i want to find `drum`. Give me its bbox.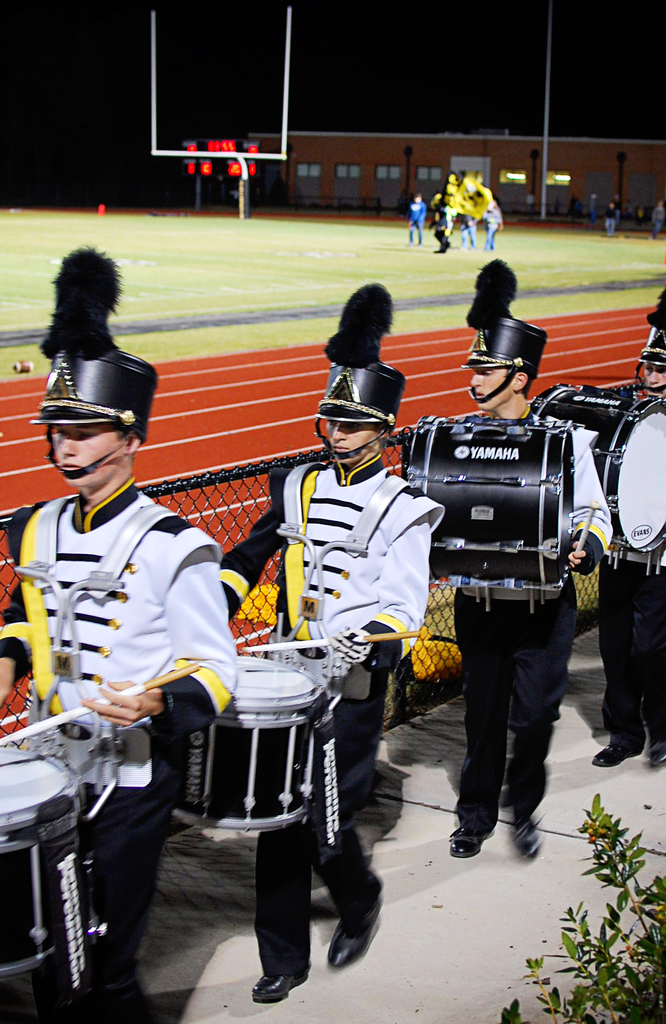
{"x1": 0, "y1": 741, "x2": 111, "y2": 980}.
